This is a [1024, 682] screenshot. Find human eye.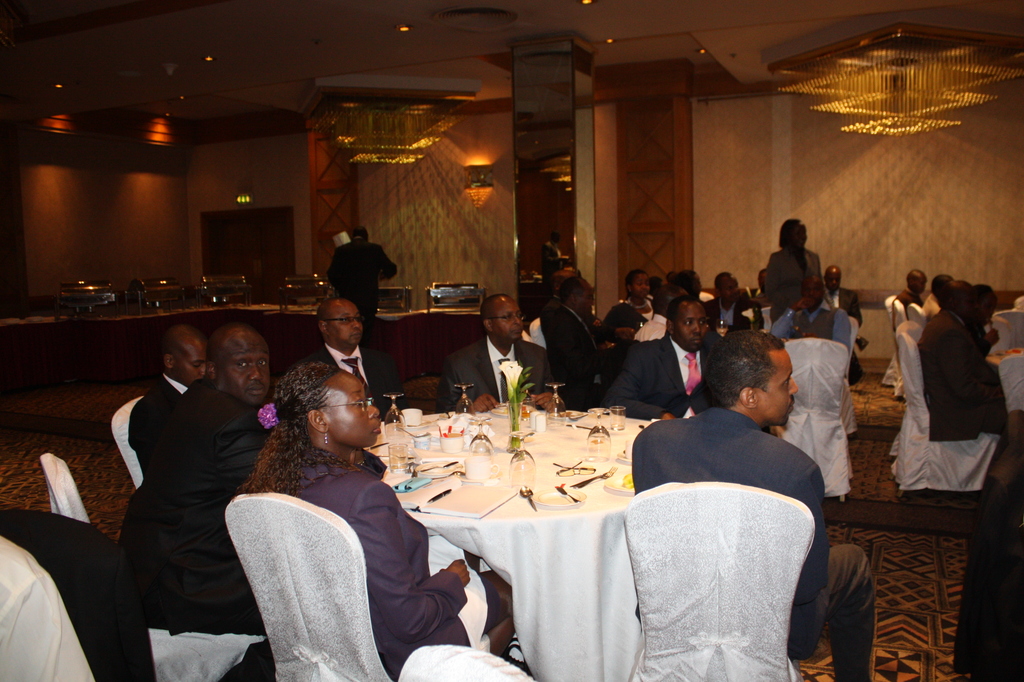
Bounding box: <region>353, 399, 363, 407</region>.
